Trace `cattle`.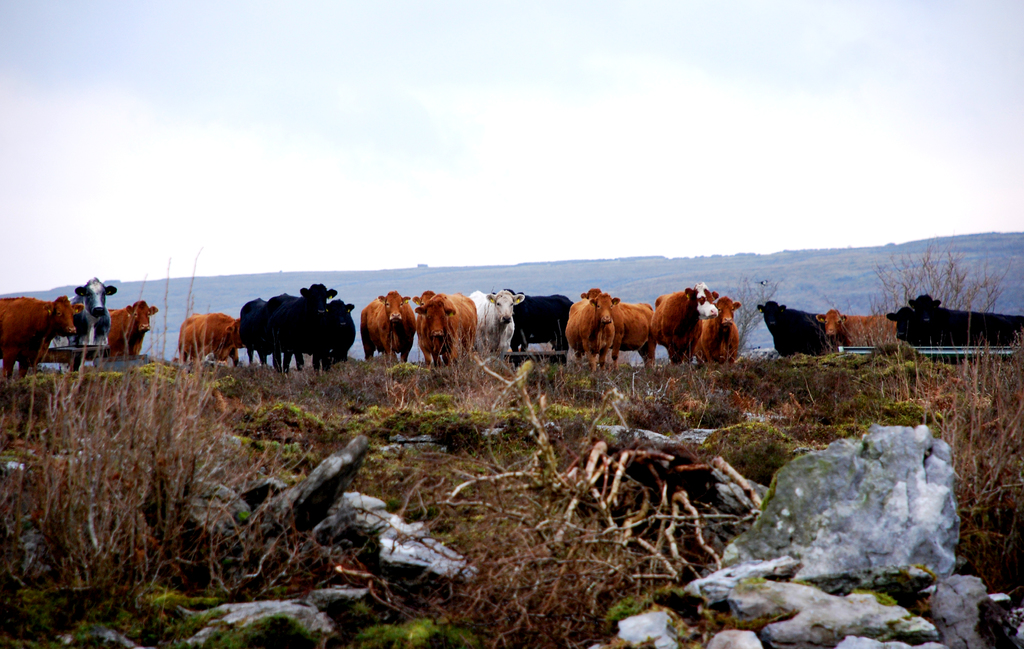
Traced to box=[50, 277, 116, 373].
